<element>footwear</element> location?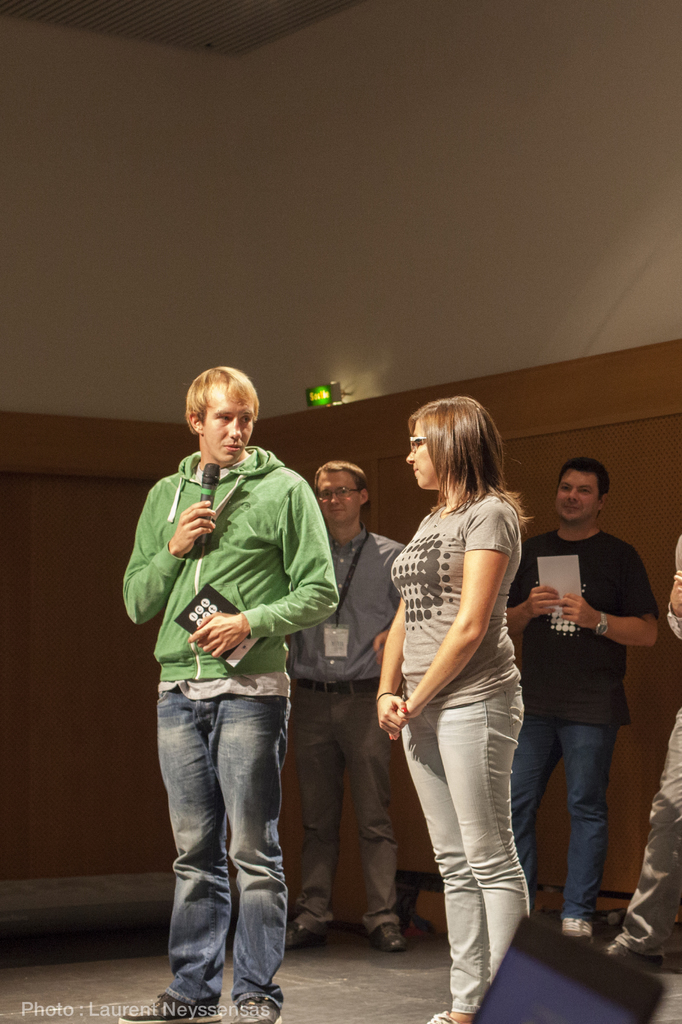
pyautogui.locateOnScreen(560, 917, 591, 938)
